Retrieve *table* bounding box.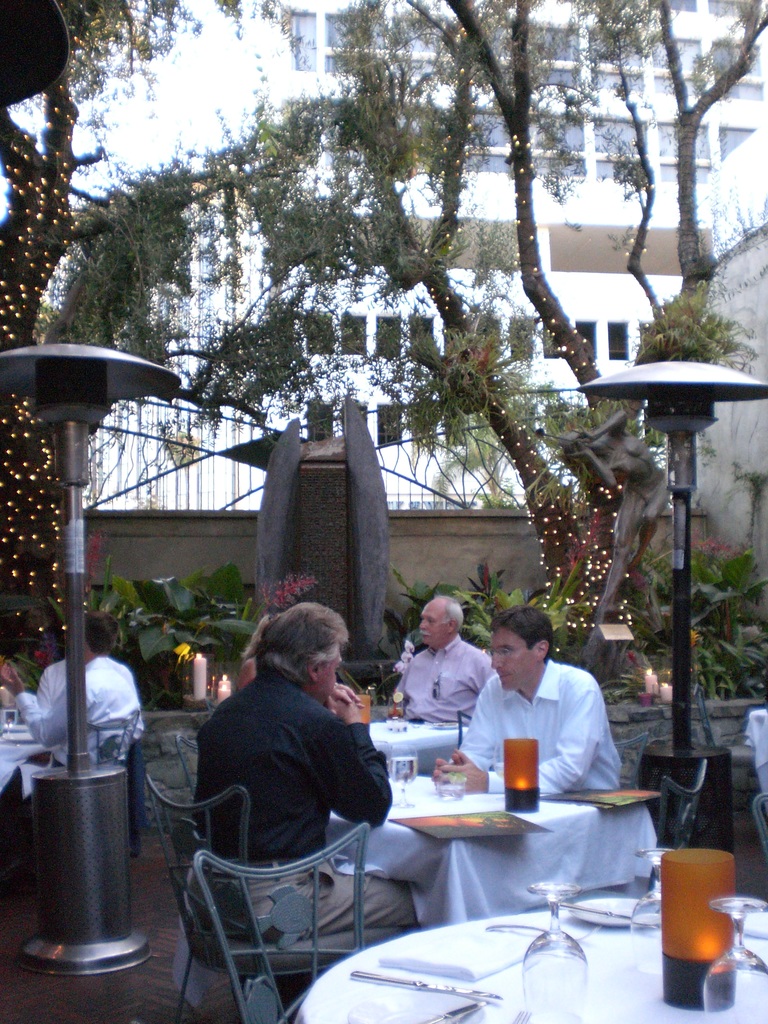
Bounding box: Rect(294, 892, 767, 1023).
